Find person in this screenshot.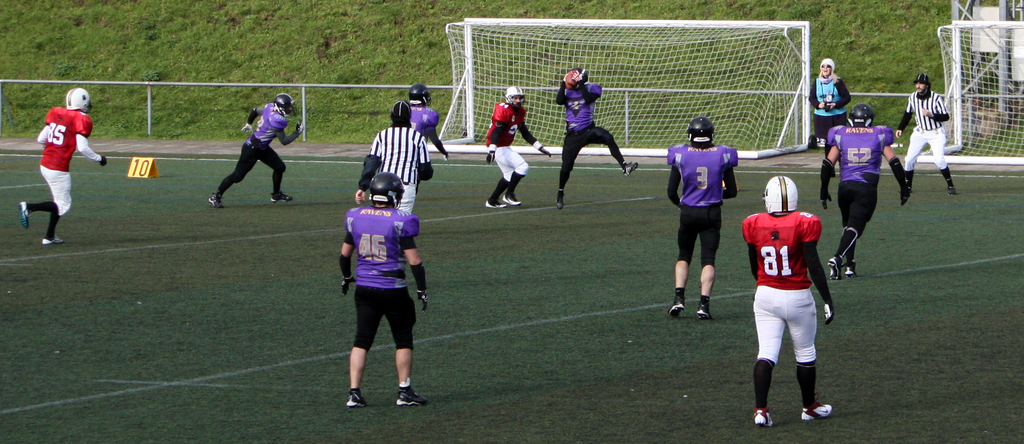
The bounding box for person is x1=354, y1=102, x2=433, y2=211.
